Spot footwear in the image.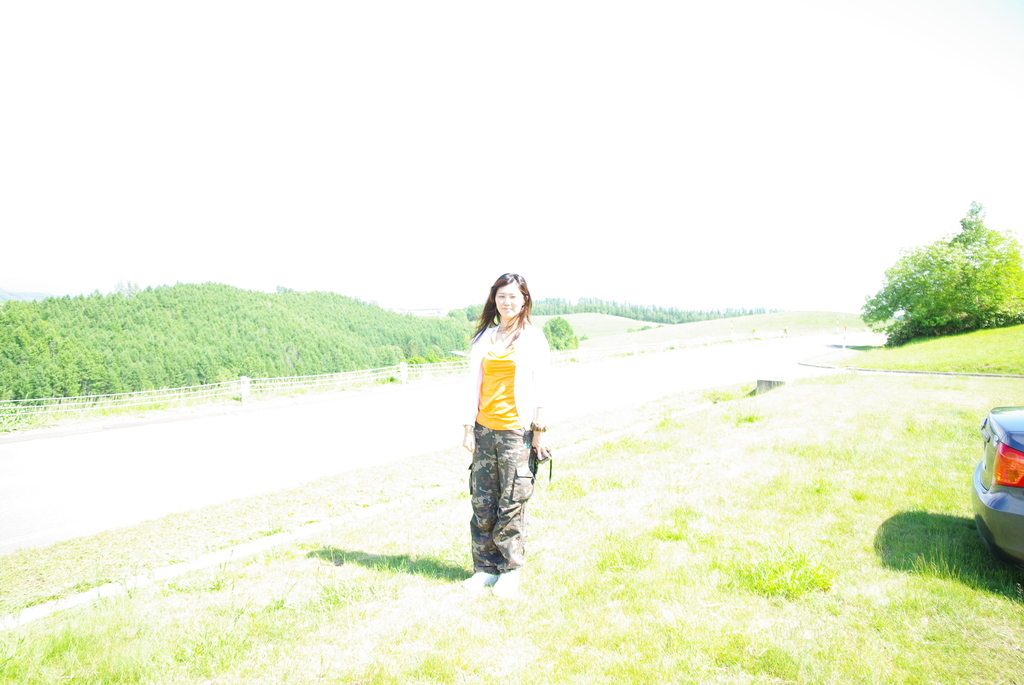
footwear found at x1=459 y1=572 x2=501 y2=588.
